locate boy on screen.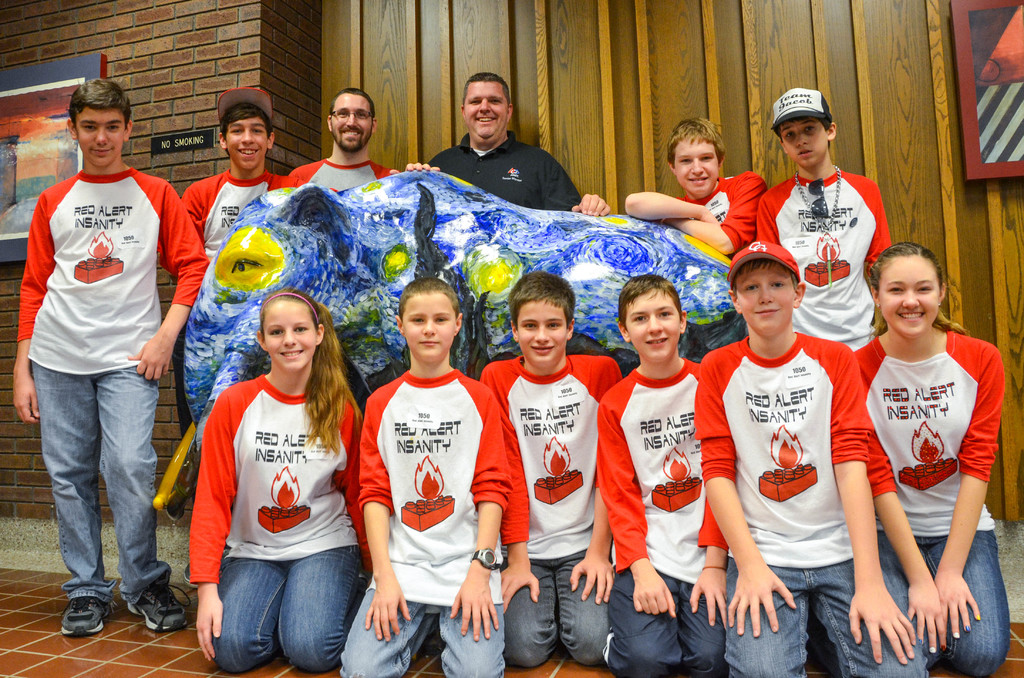
On screen at [12, 77, 211, 637].
